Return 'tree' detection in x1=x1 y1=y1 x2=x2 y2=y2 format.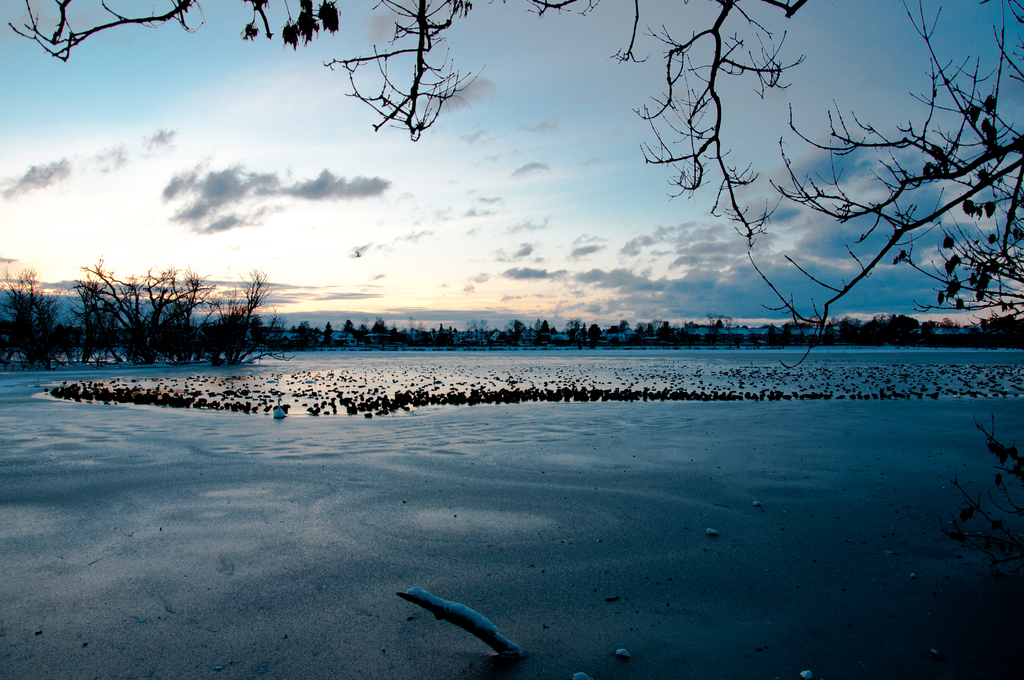
x1=782 y1=324 x2=795 y2=349.
